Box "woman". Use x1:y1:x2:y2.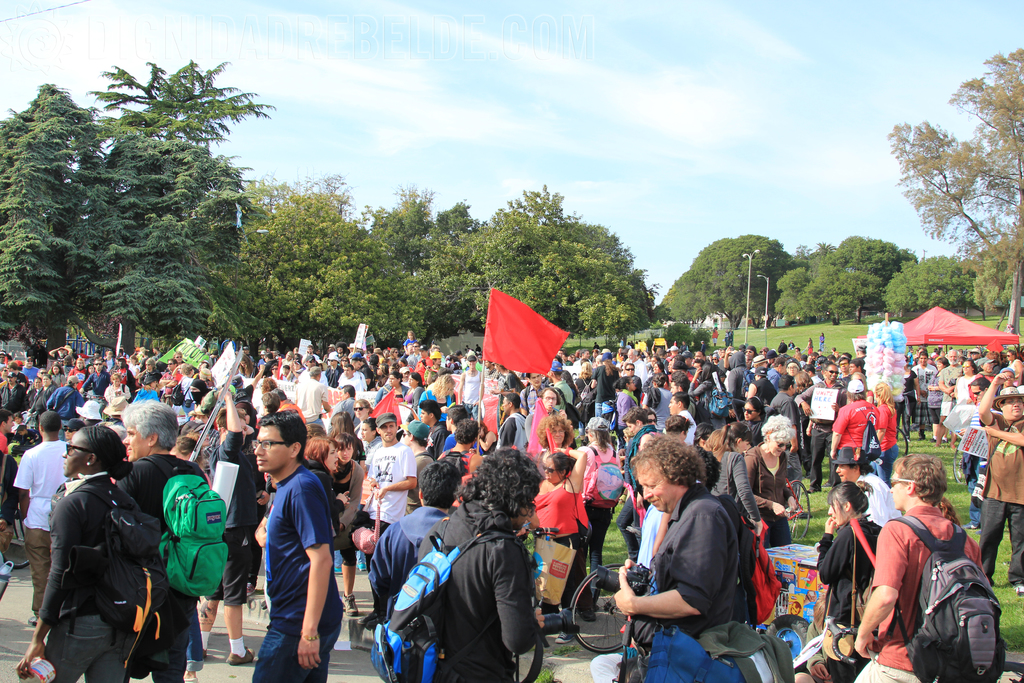
385:374:407:397.
